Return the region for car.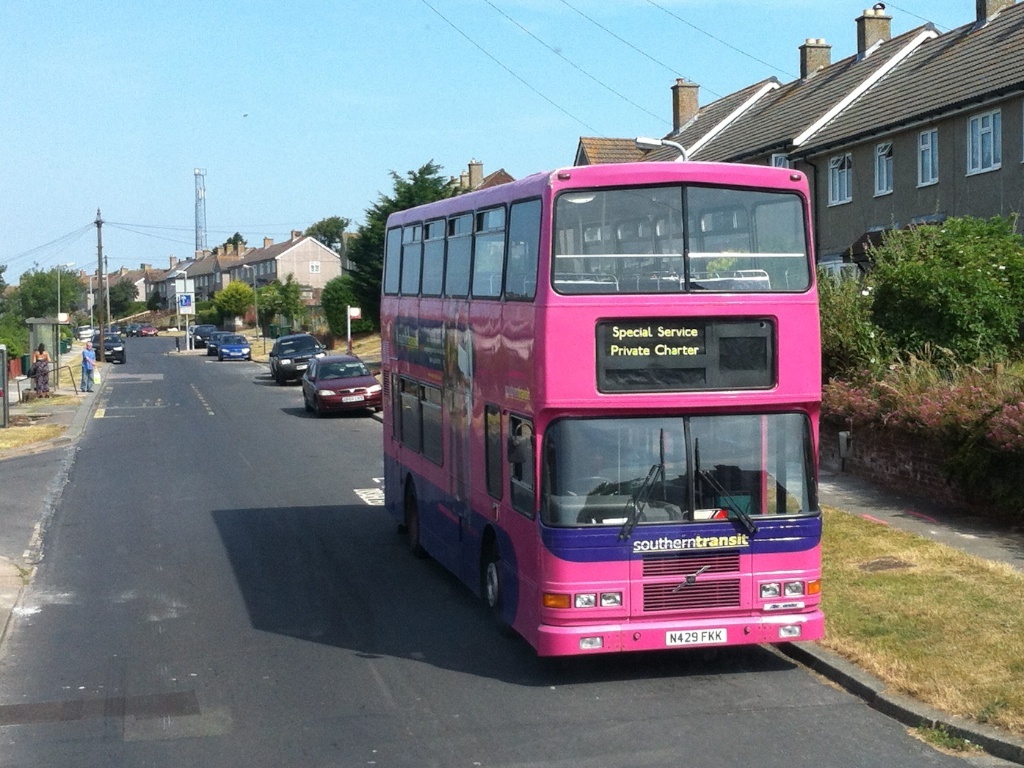
bbox=(136, 322, 159, 332).
